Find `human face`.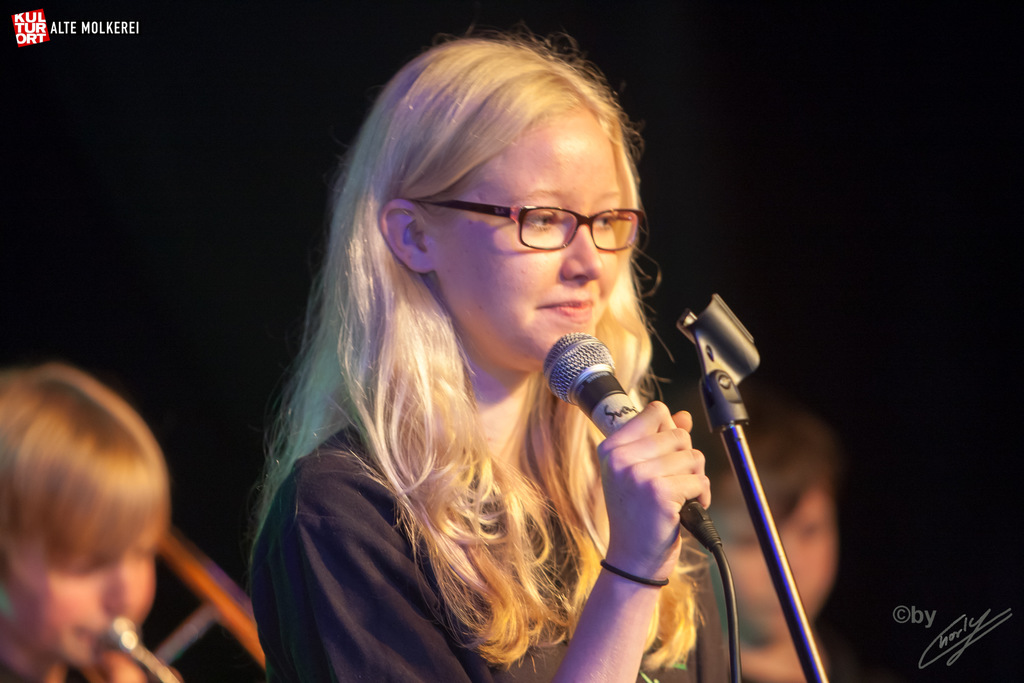
{"x1": 428, "y1": 103, "x2": 621, "y2": 374}.
